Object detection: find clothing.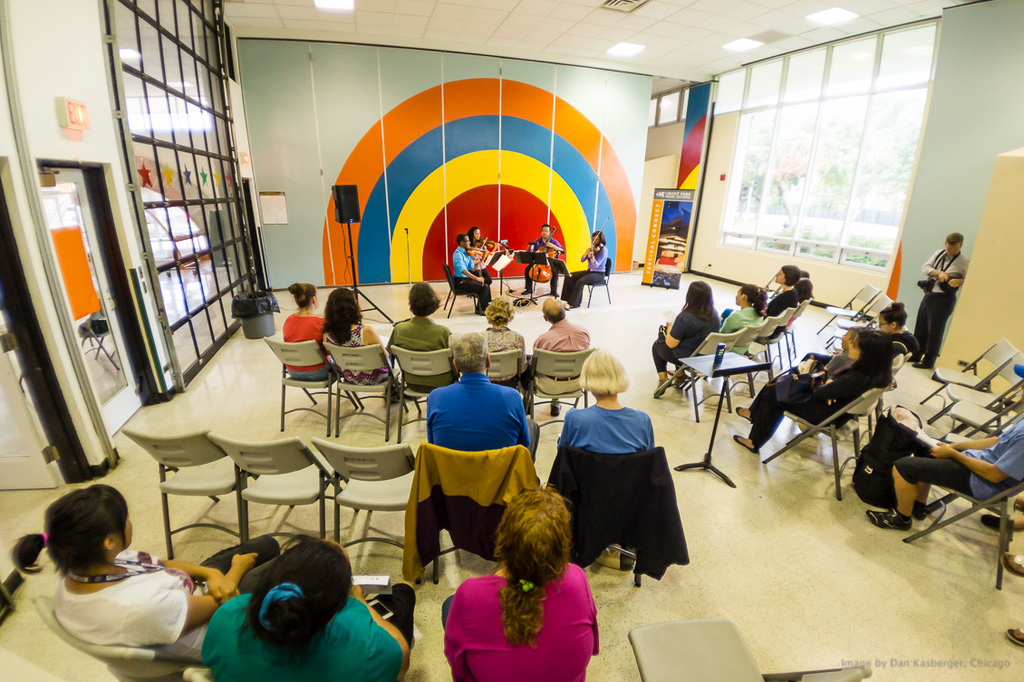
x1=424 y1=365 x2=534 y2=454.
